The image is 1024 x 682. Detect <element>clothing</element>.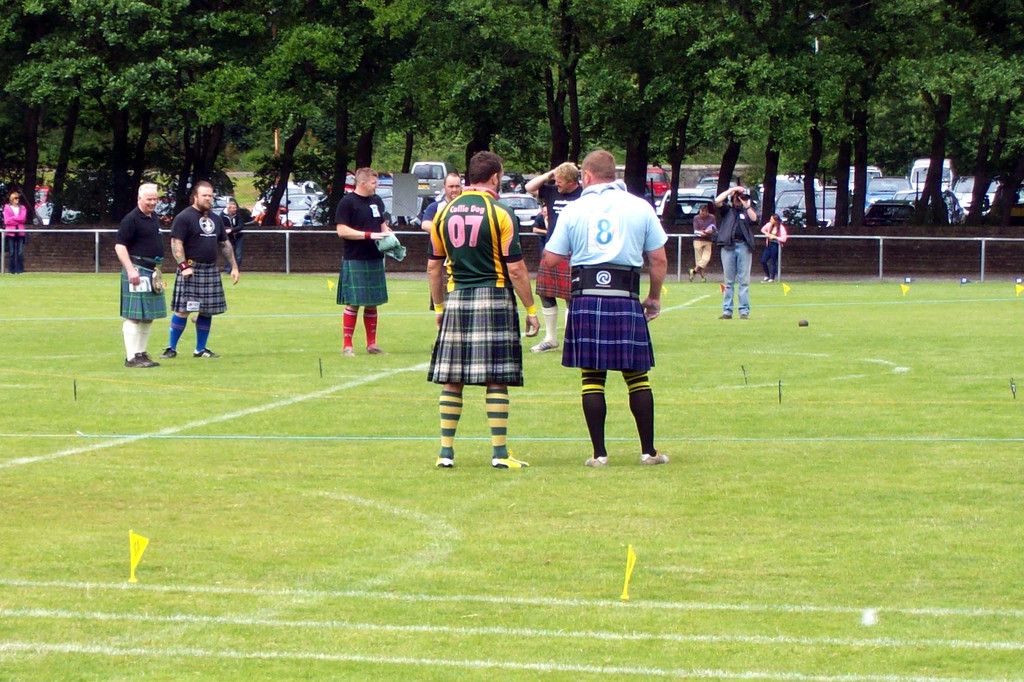
Detection: select_region(420, 193, 452, 225).
